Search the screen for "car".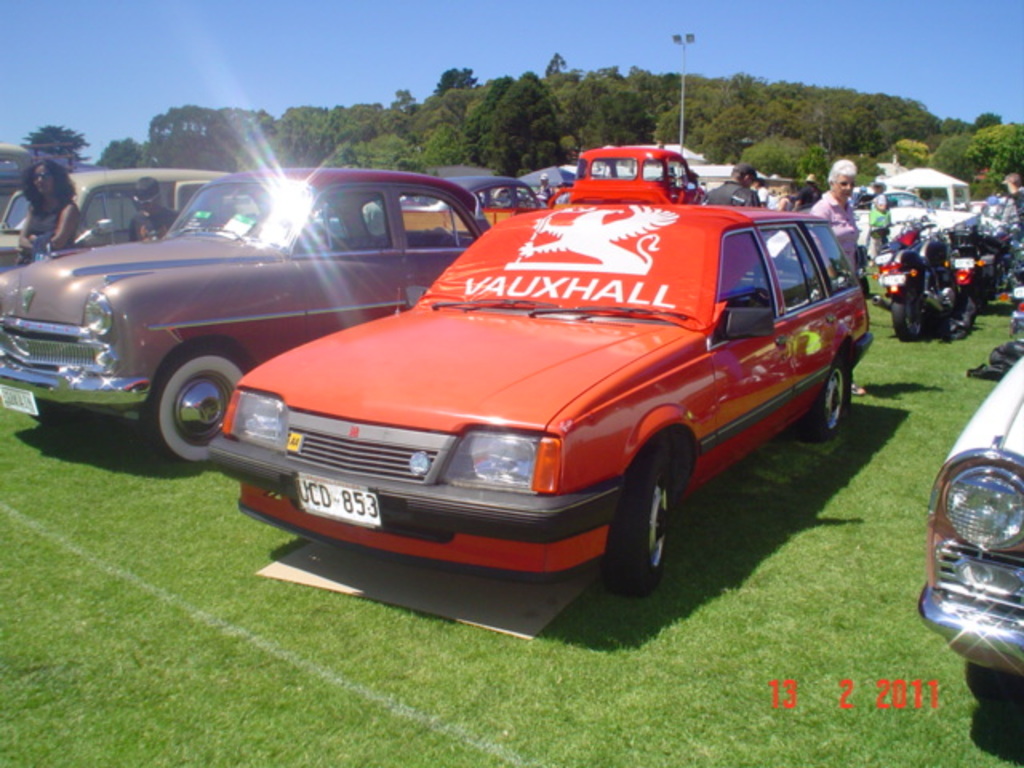
Found at Rect(0, 139, 491, 462).
